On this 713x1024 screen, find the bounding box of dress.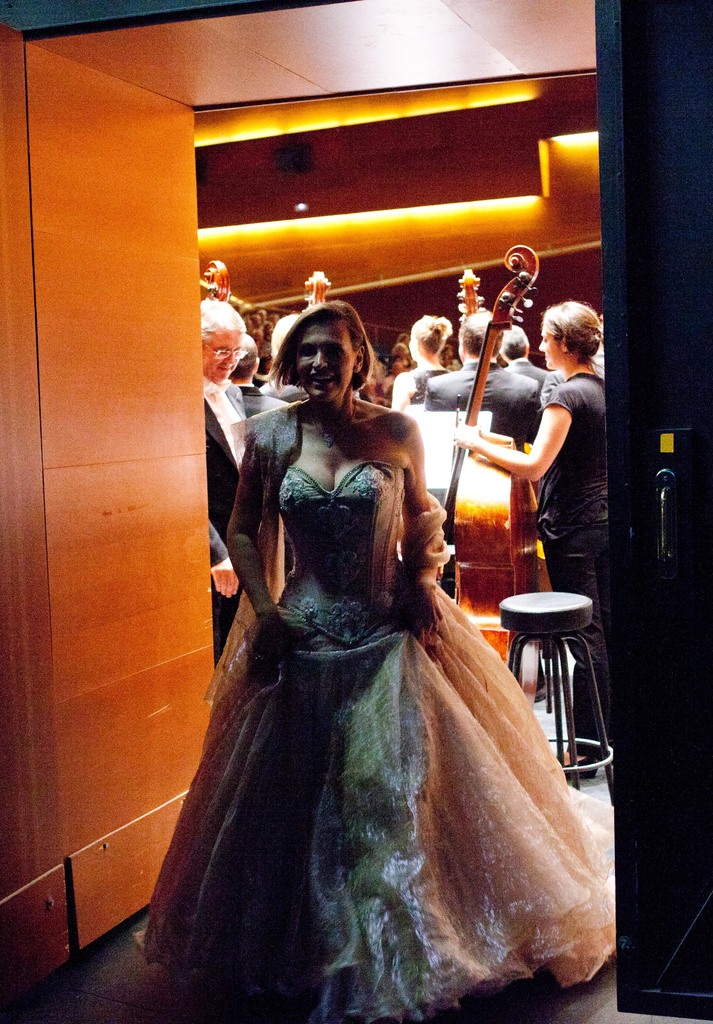
Bounding box: {"left": 133, "top": 467, "right": 618, "bottom": 1023}.
